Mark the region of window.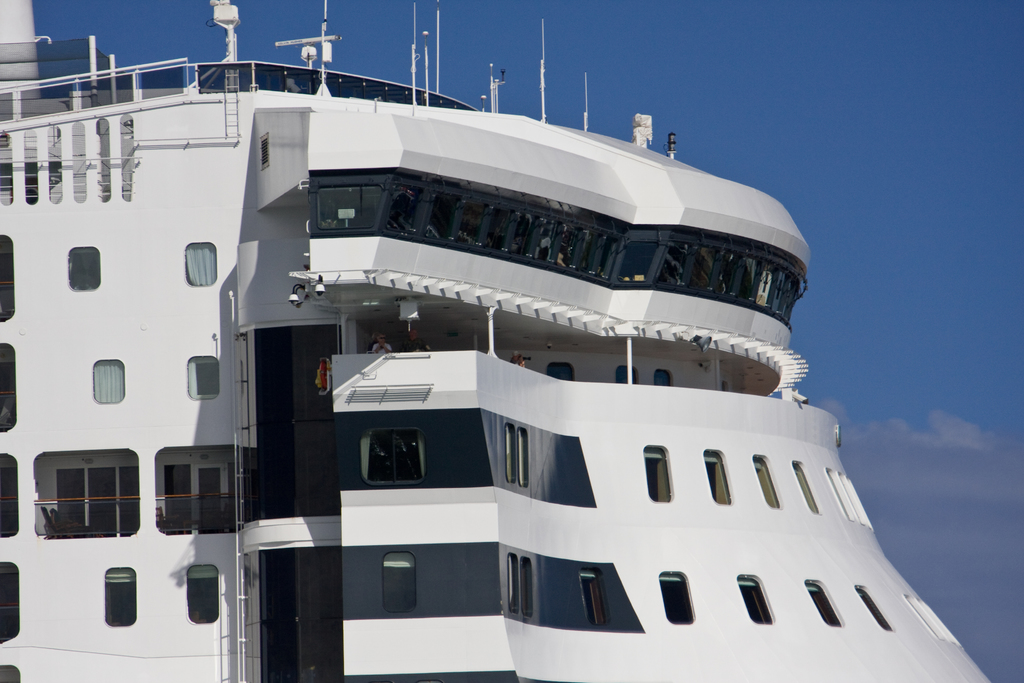
Region: box(0, 447, 16, 543).
